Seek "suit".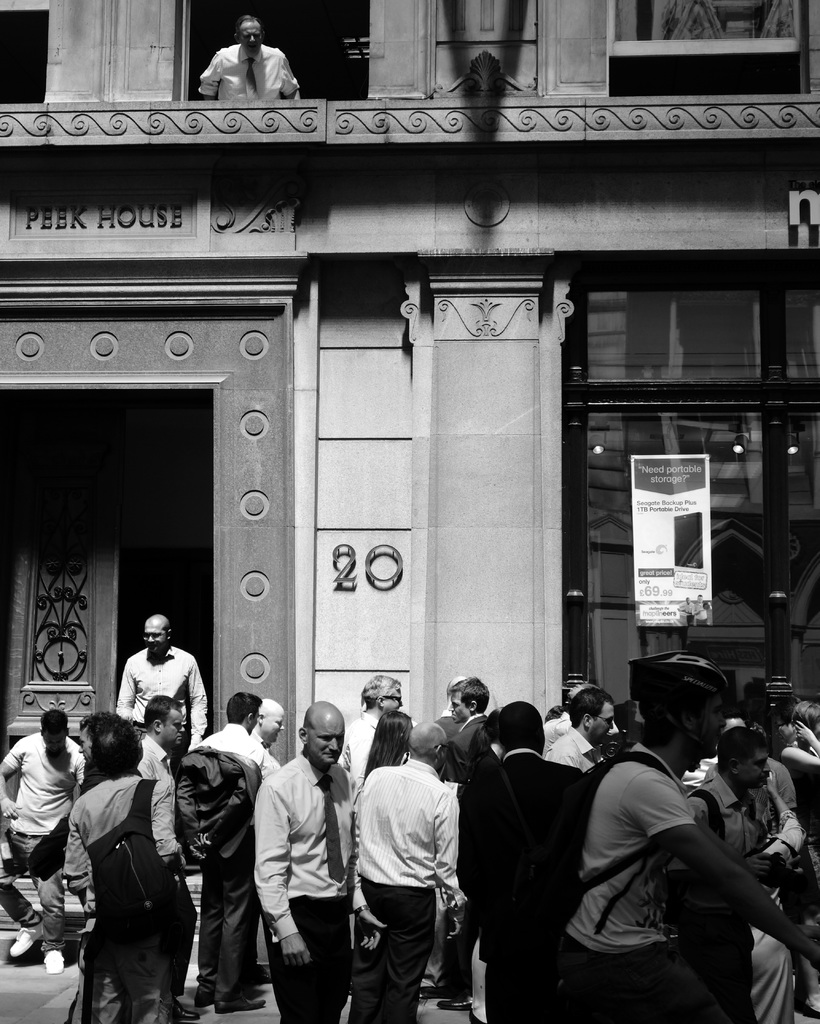
bbox=(435, 710, 466, 739).
